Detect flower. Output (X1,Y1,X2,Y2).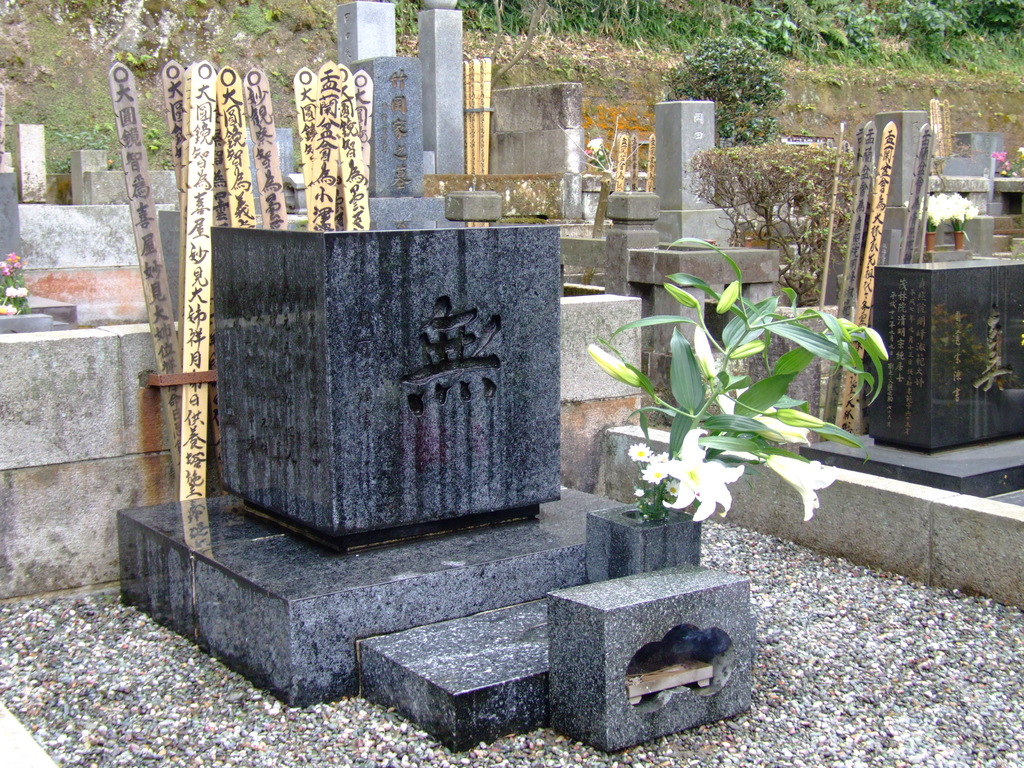
(764,458,841,518).
